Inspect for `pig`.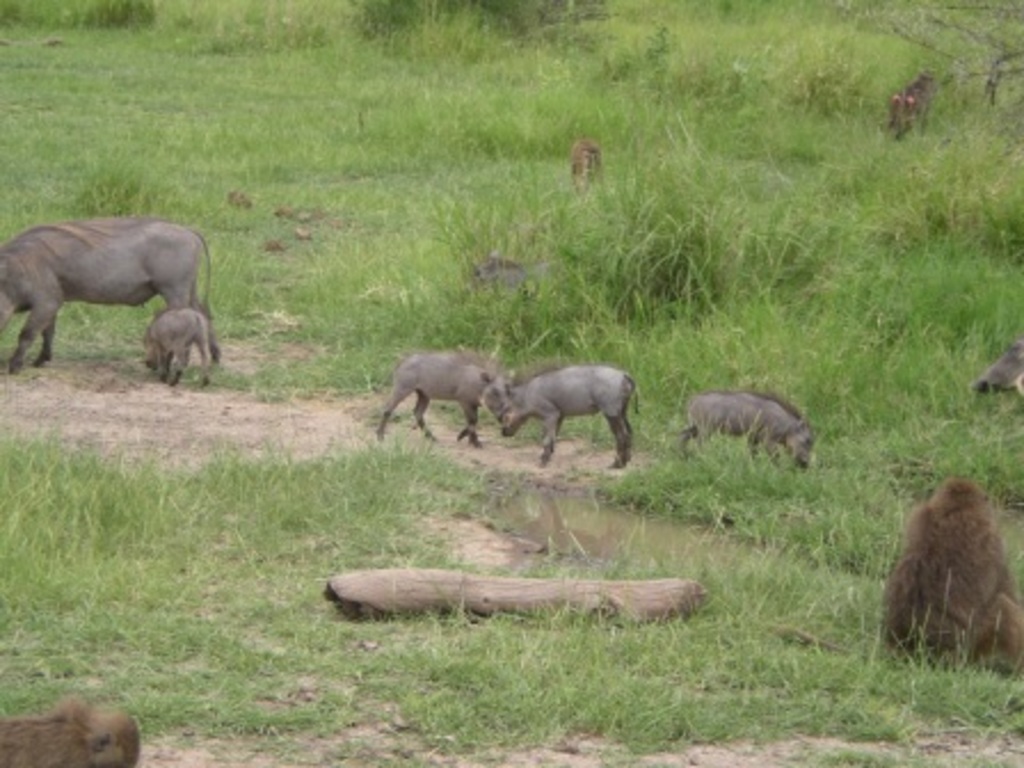
Inspection: [left=0, top=217, right=215, bottom=373].
